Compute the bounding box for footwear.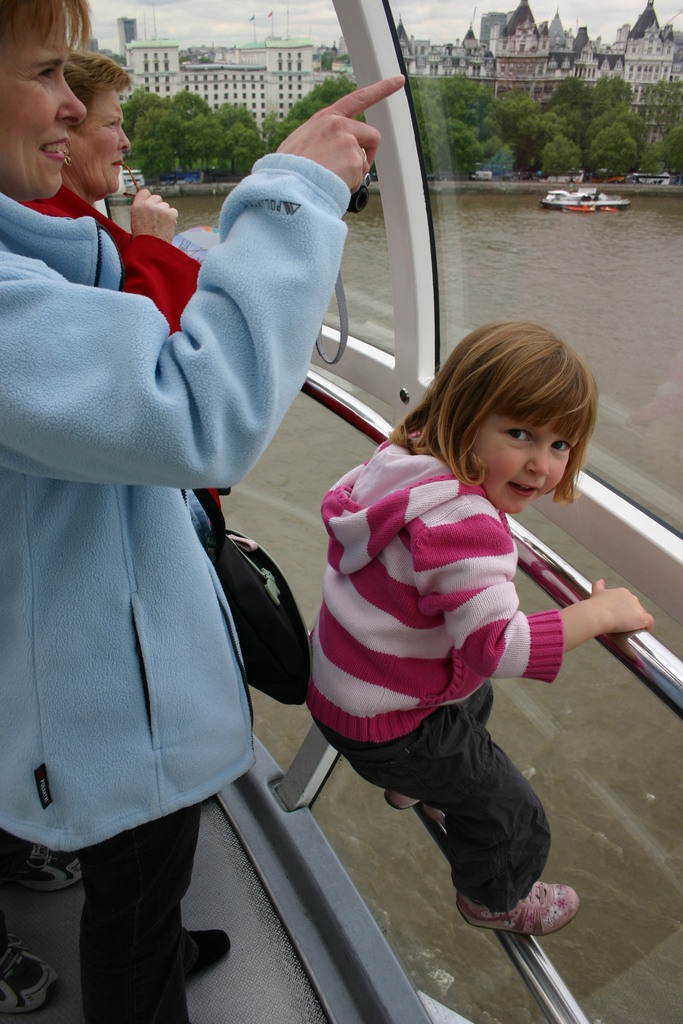
{"left": 0, "top": 841, "right": 83, "bottom": 890}.
